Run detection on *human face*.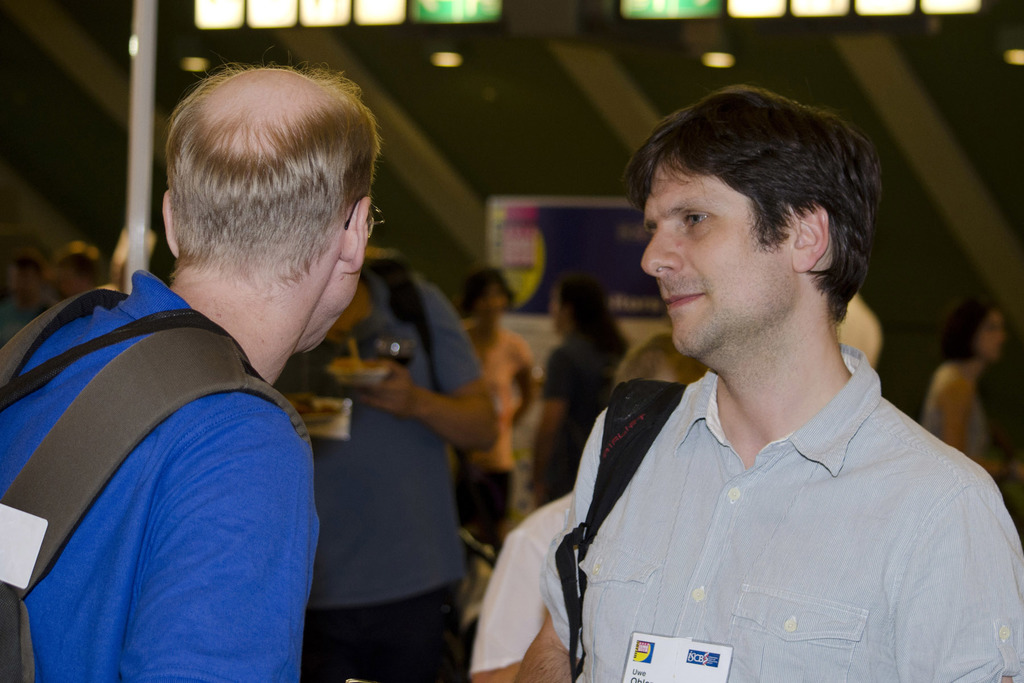
Result: [979,311,1006,361].
